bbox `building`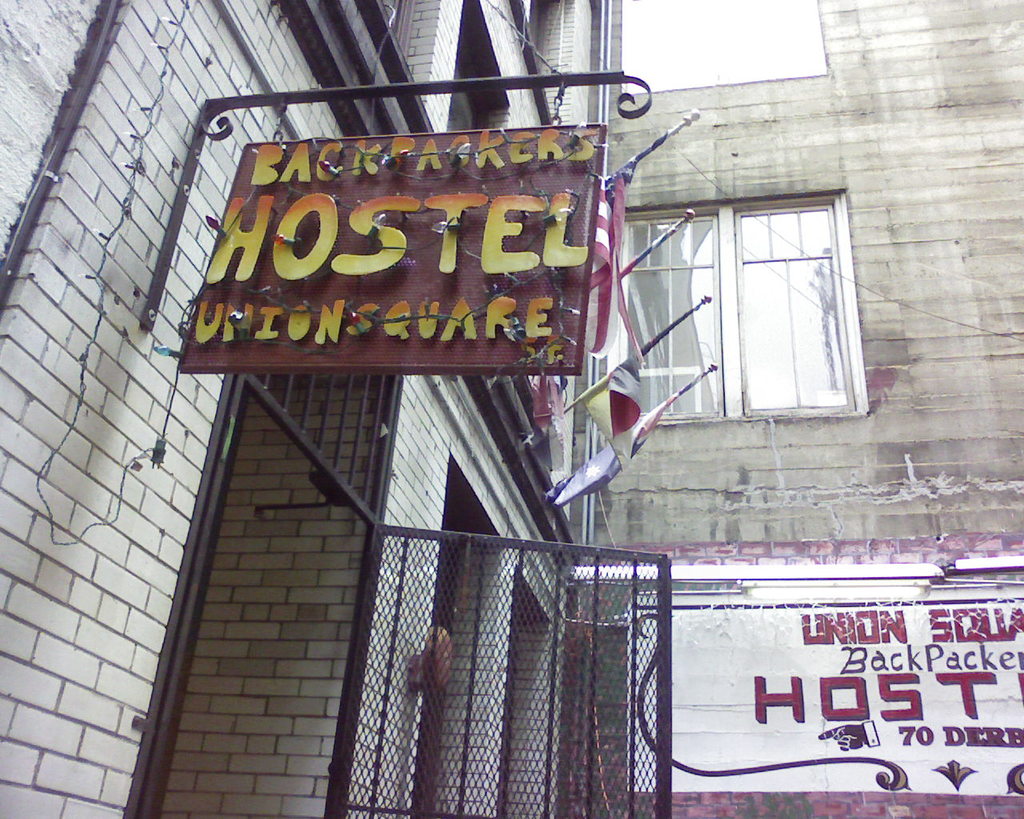
[left=0, top=0, right=1023, bottom=818]
